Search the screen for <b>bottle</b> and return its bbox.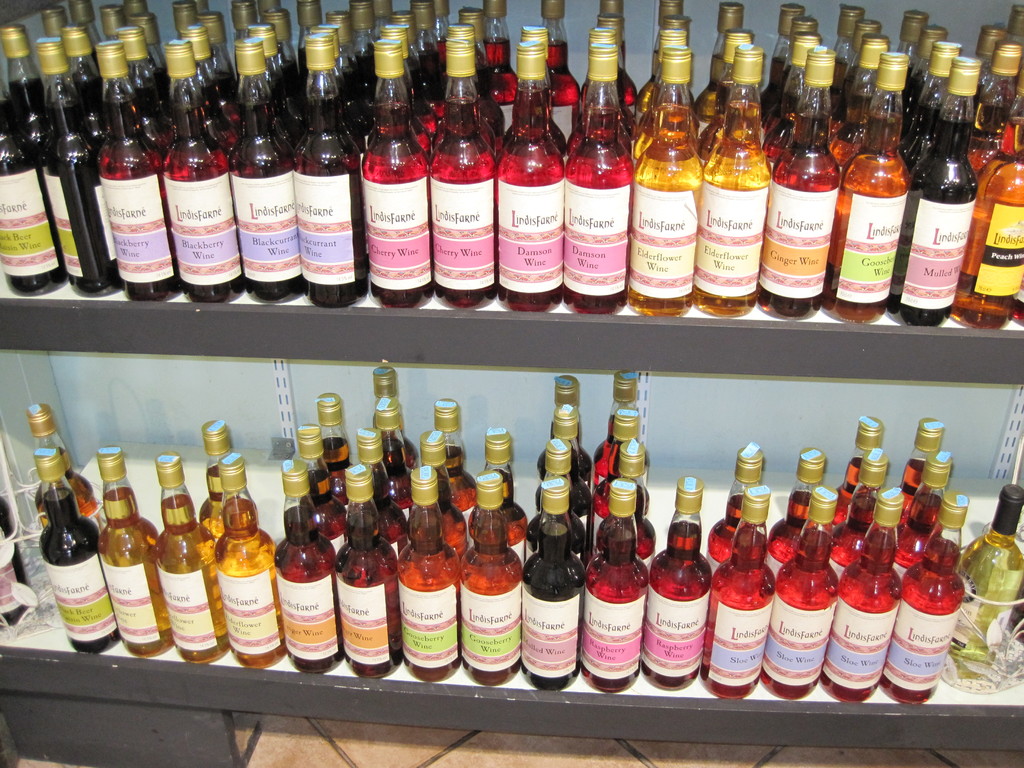
Found: [left=359, top=428, right=415, bottom=560].
